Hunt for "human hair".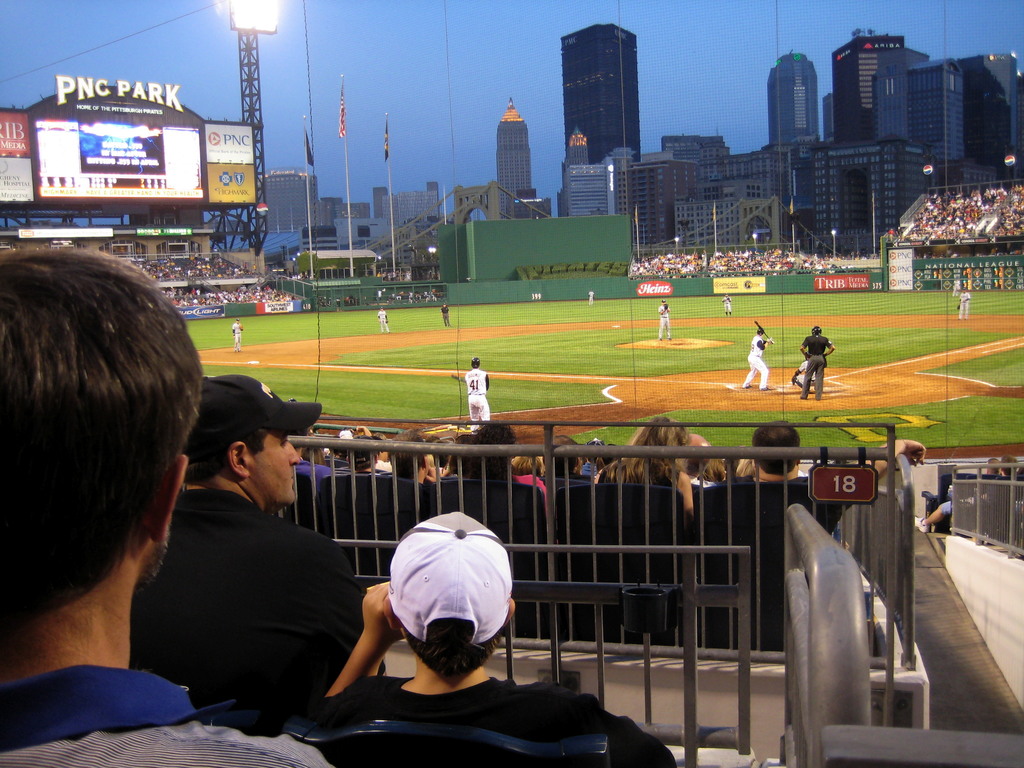
Hunted down at (406,633,504,678).
